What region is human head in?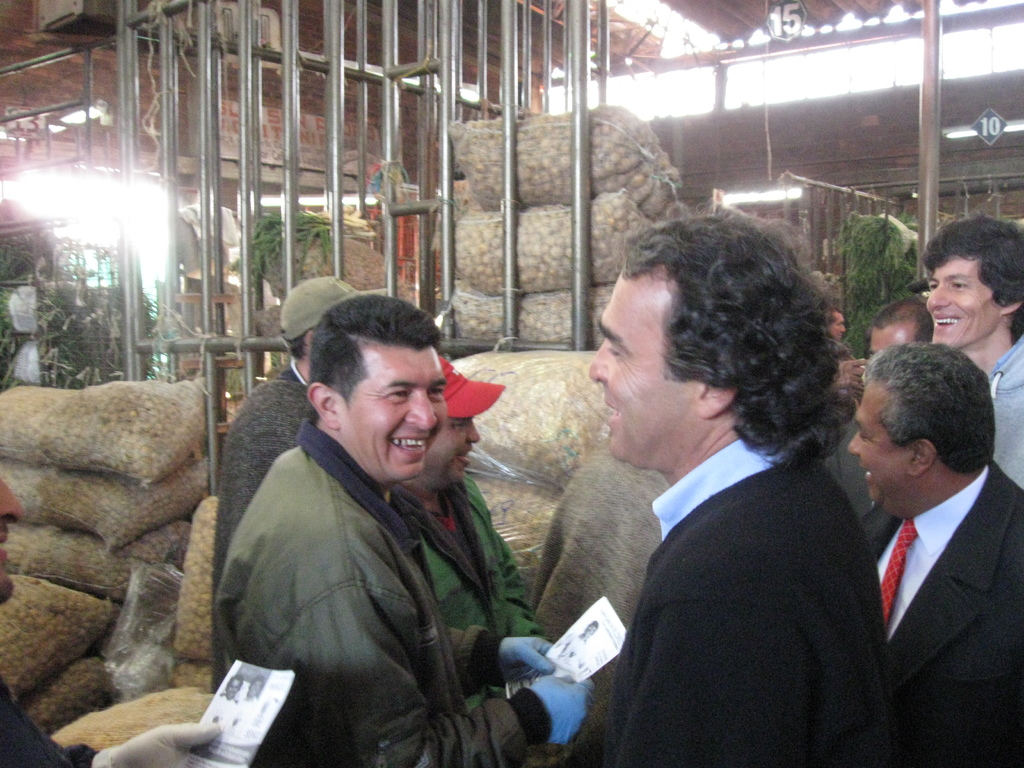
locate(927, 214, 1022, 341).
